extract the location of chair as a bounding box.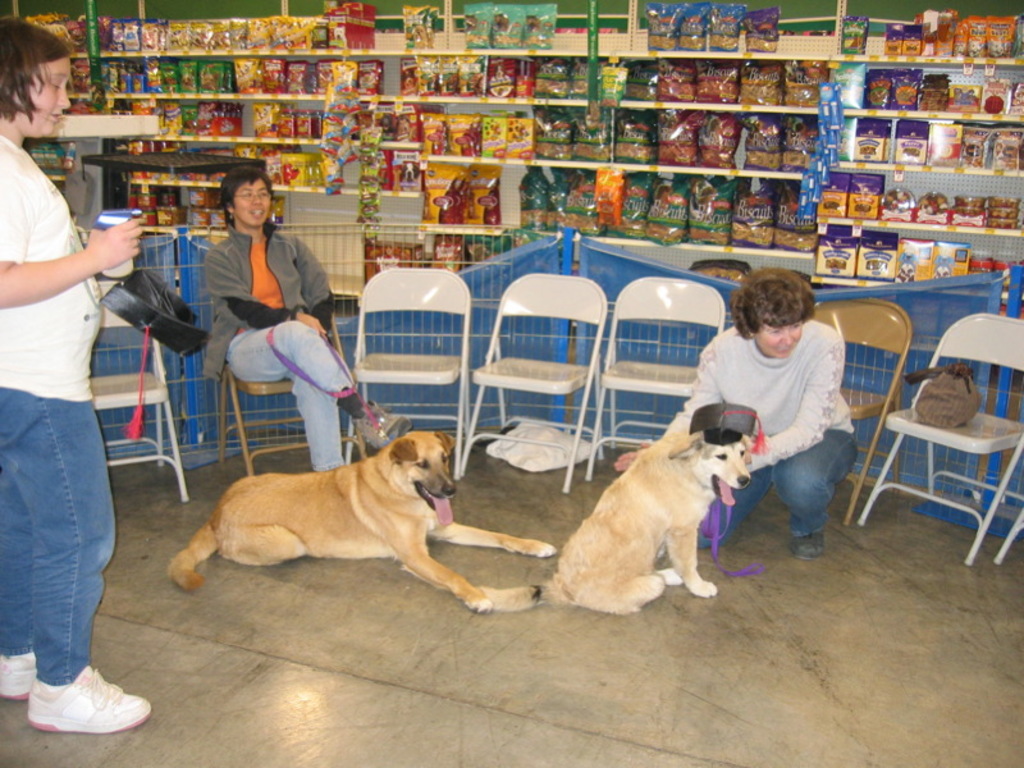
Rect(872, 329, 1014, 572).
